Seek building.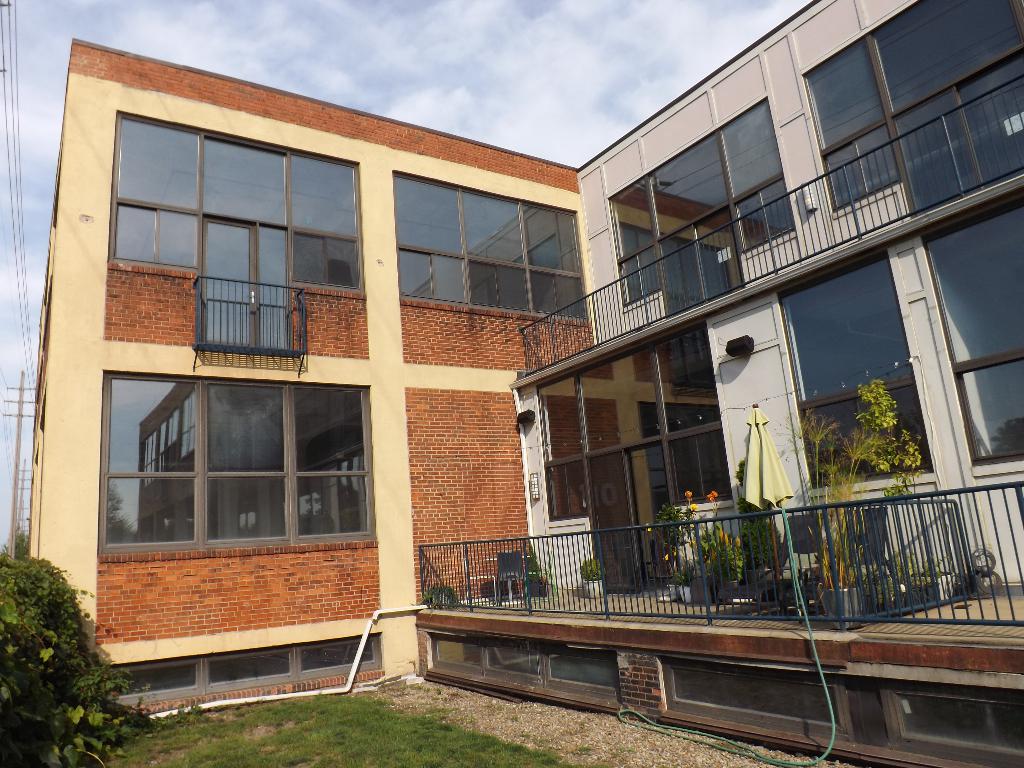
(x1=26, y1=40, x2=593, y2=721).
